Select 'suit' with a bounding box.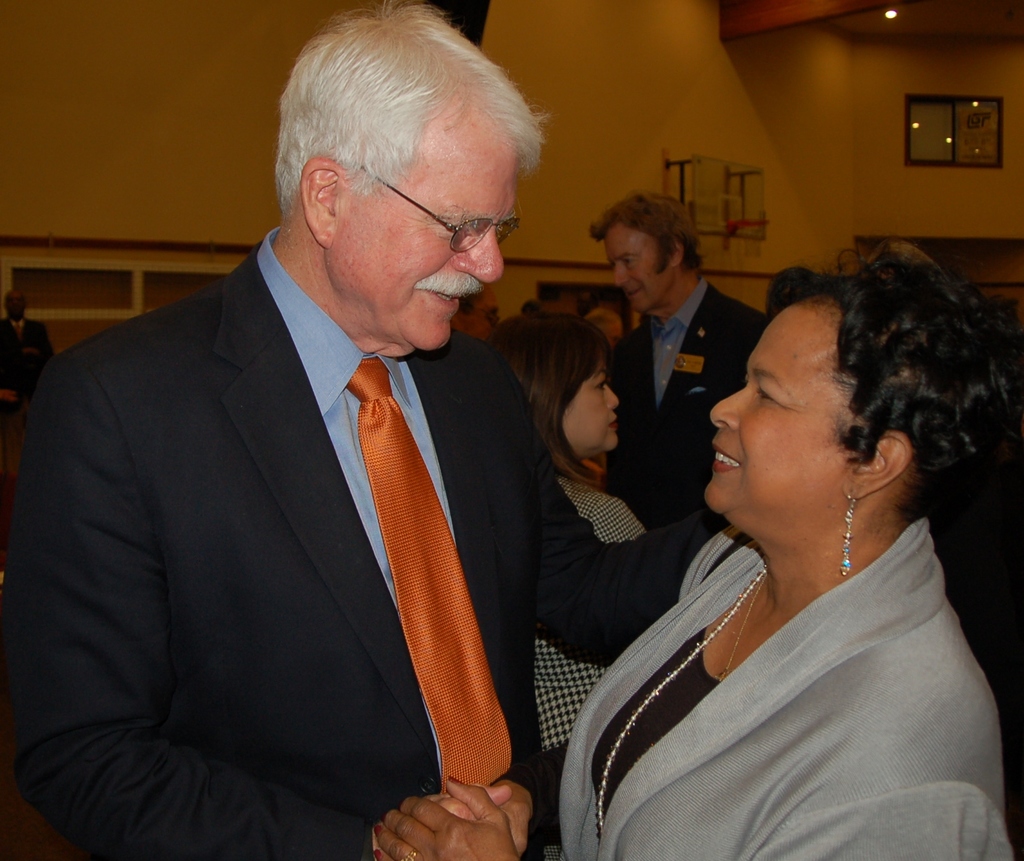
(0, 320, 56, 392).
